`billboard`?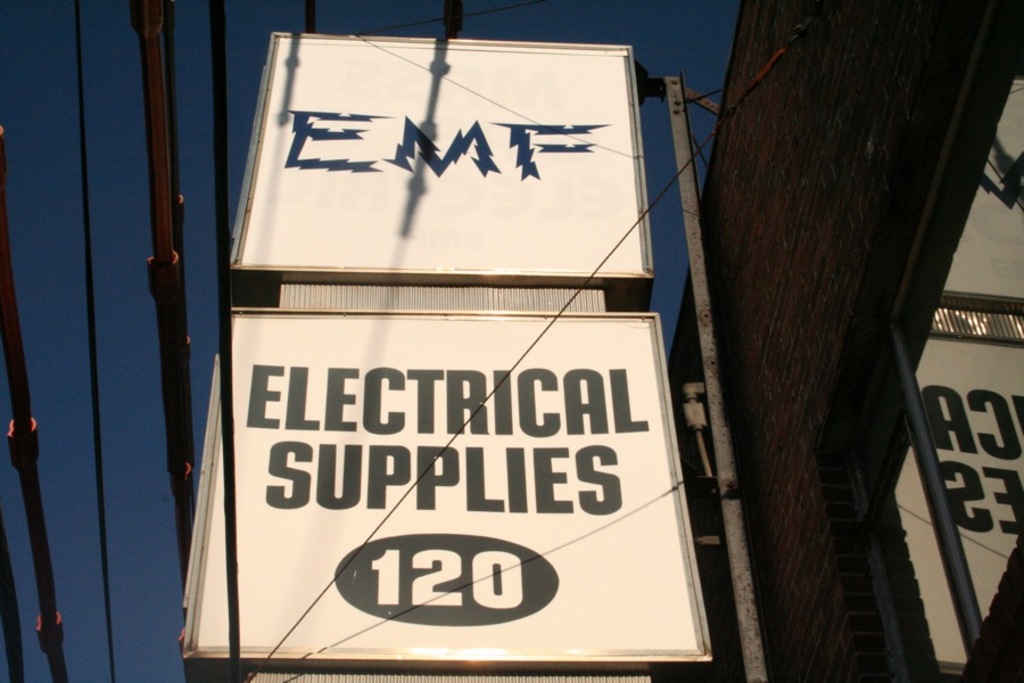
left=201, top=304, right=694, bottom=659
